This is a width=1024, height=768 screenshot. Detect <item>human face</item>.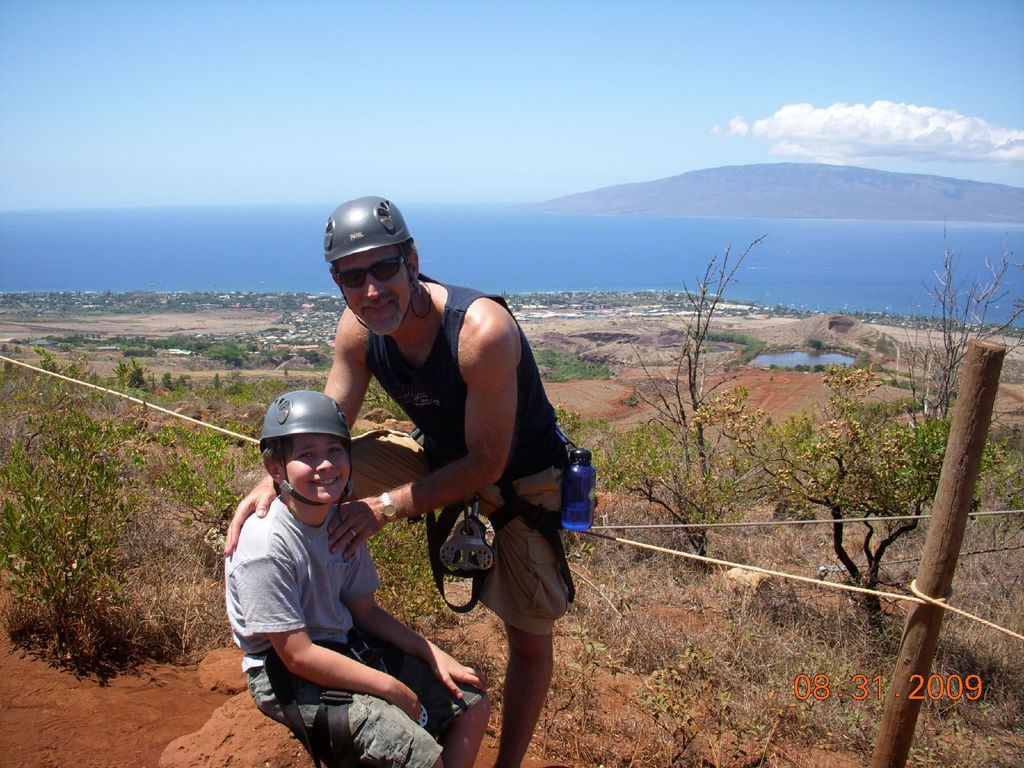
{"left": 335, "top": 250, "right": 413, "bottom": 339}.
